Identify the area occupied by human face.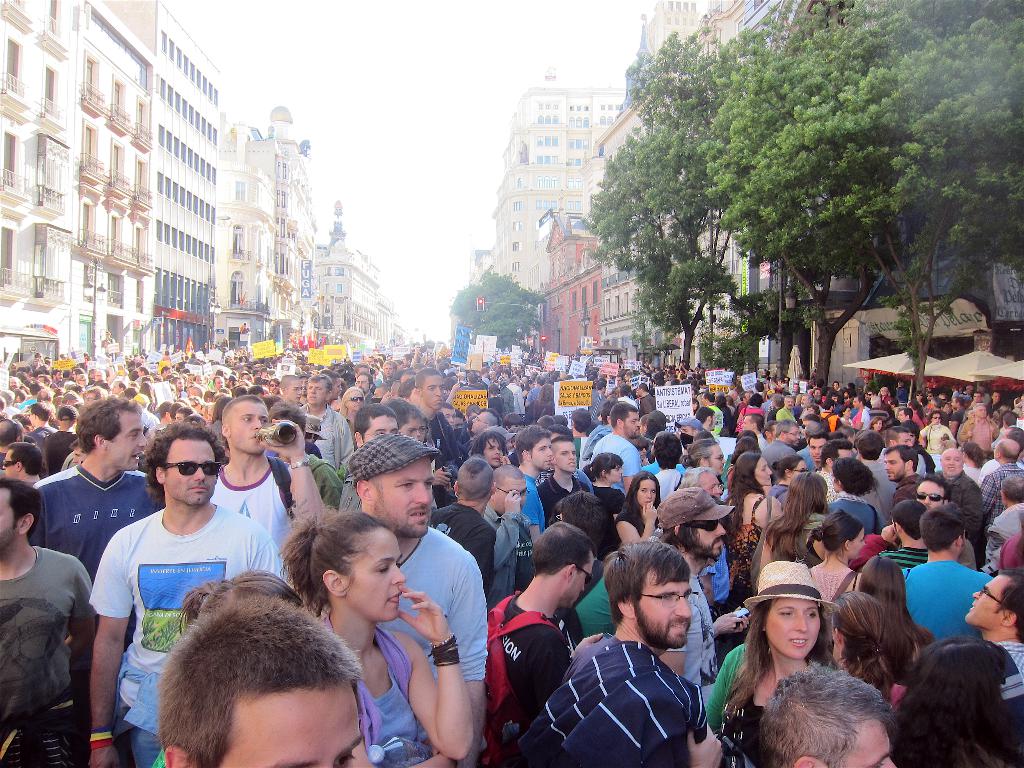
Area: left=422, top=379, right=443, bottom=416.
